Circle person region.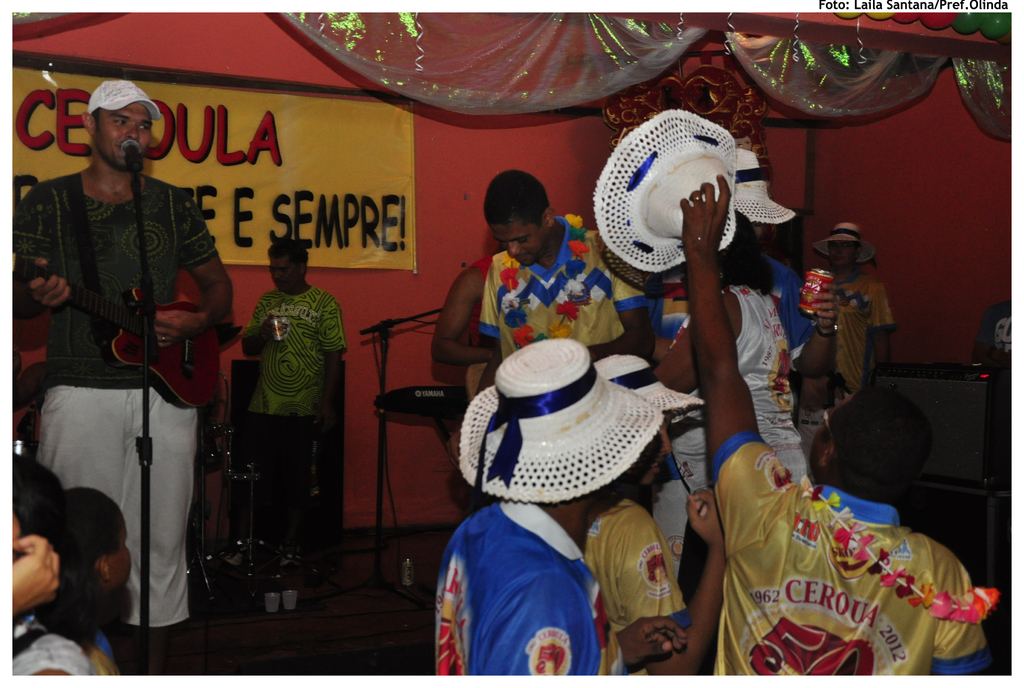
Region: [x1=814, y1=220, x2=894, y2=397].
